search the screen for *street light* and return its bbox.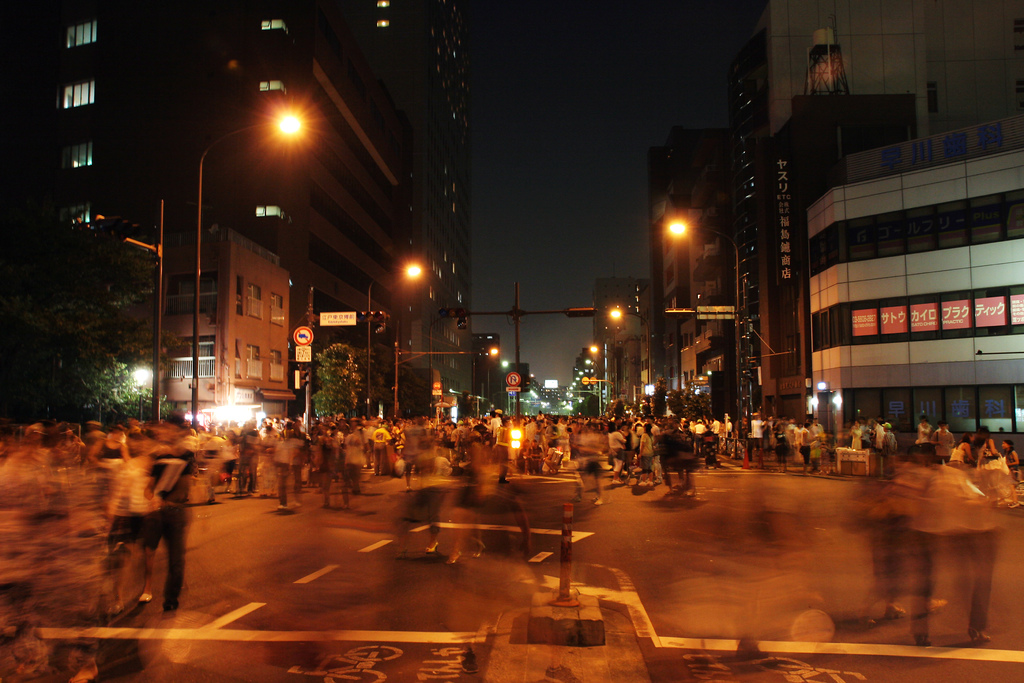
Found: box(577, 369, 581, 375).
